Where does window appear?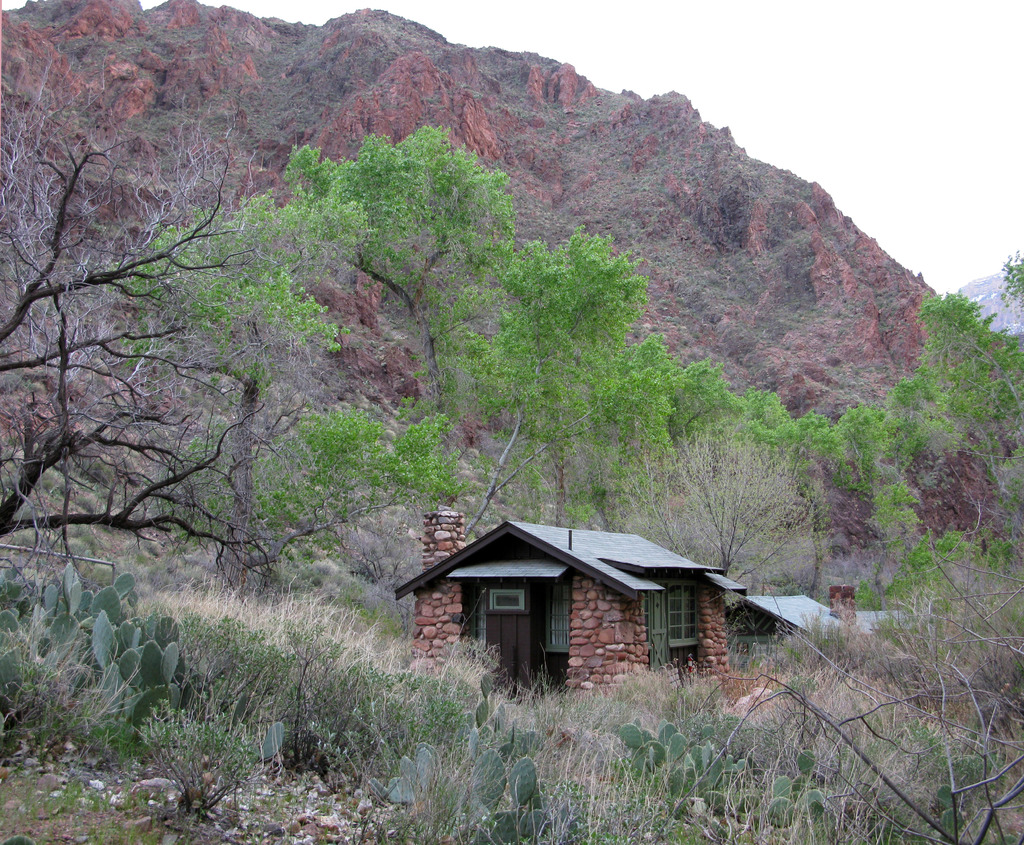
Appears at [547, 575, 567, 646].
